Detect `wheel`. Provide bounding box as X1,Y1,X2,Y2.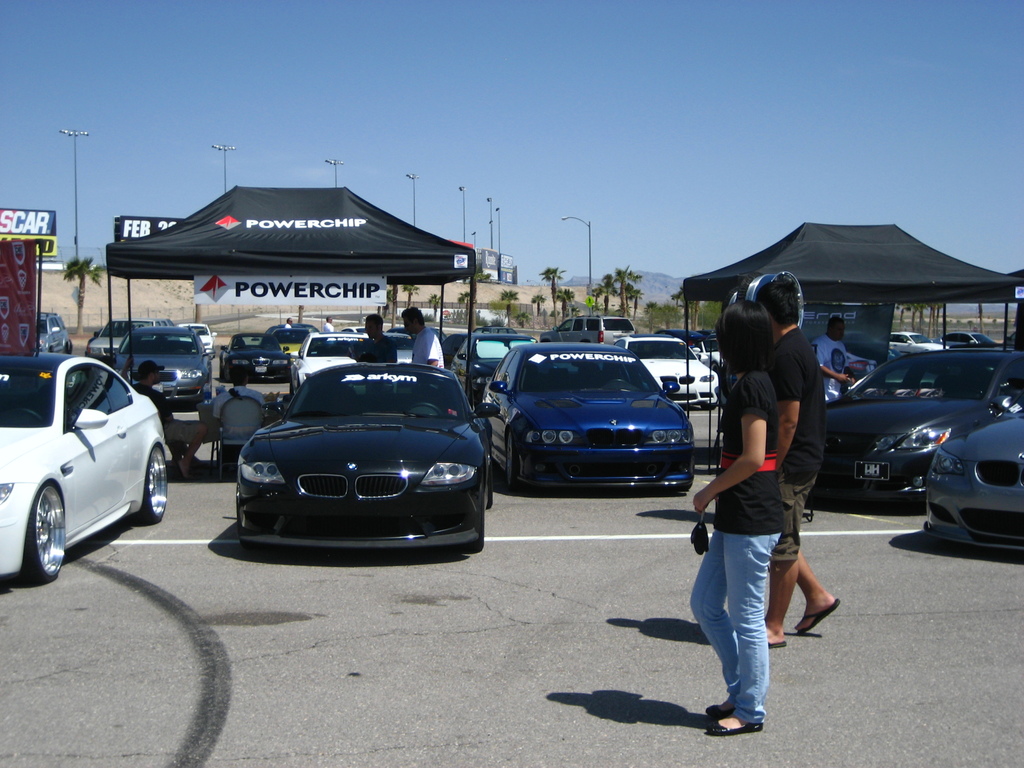
132,442,167,522.
